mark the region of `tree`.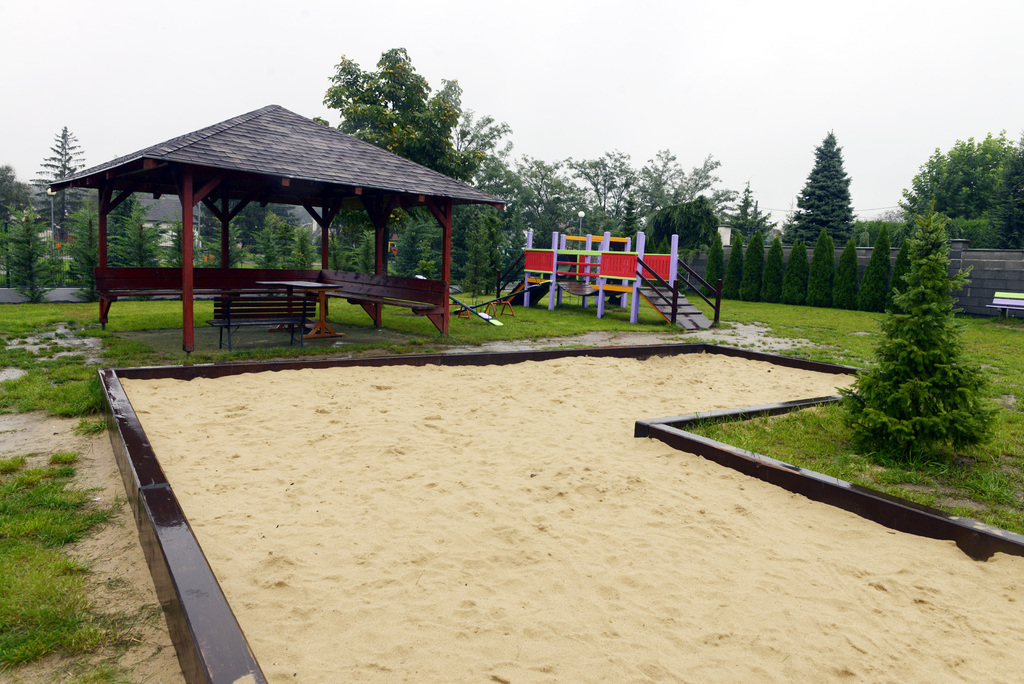
Region: region(859, 226, 886, 320).
